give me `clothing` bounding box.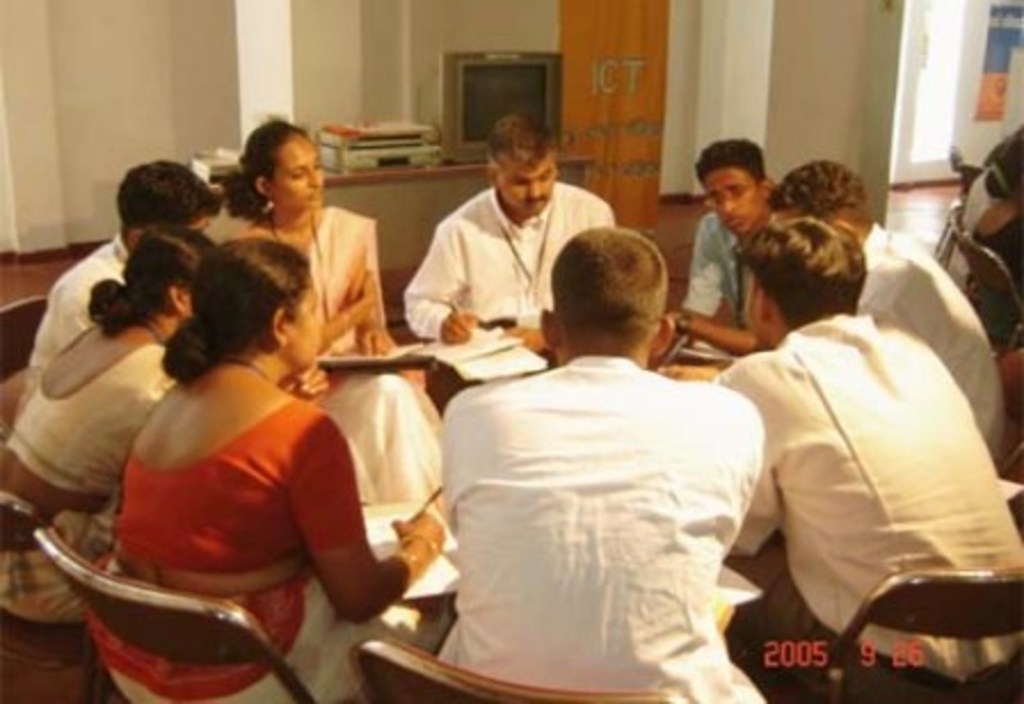
<box>30,229,130,368</box>.
